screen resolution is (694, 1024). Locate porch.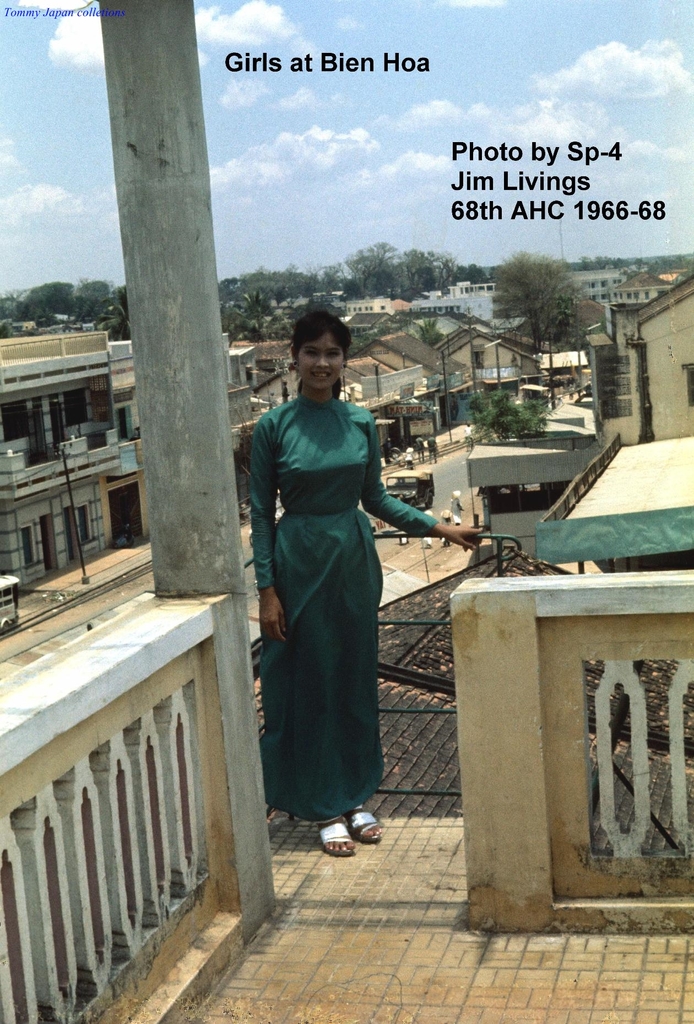
{"x1": 0, "y1": 589, "x2": 693, "y2": 1023}.
